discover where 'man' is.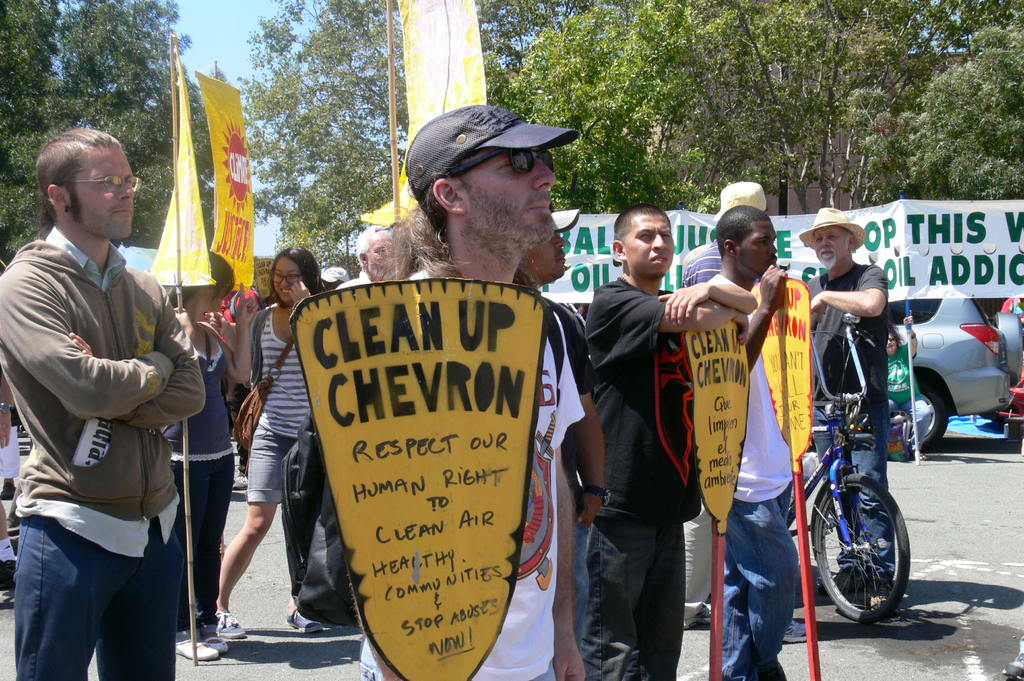
Discovered at left=698, top=205, right=808, bottom=680.
